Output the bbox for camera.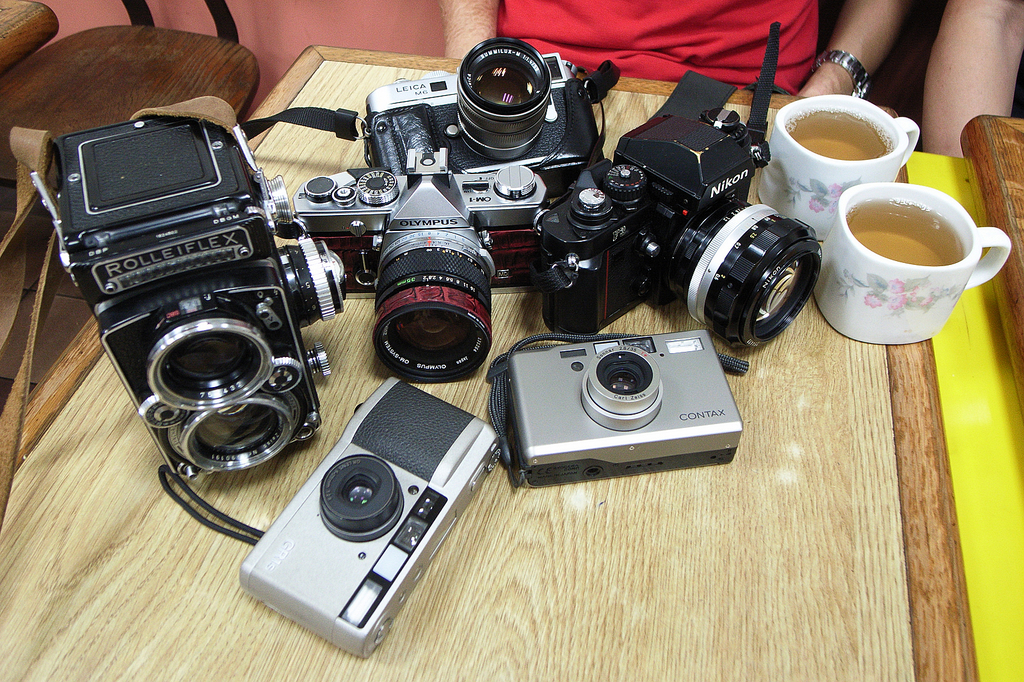
bbox=(289, 147, 553, 383).
